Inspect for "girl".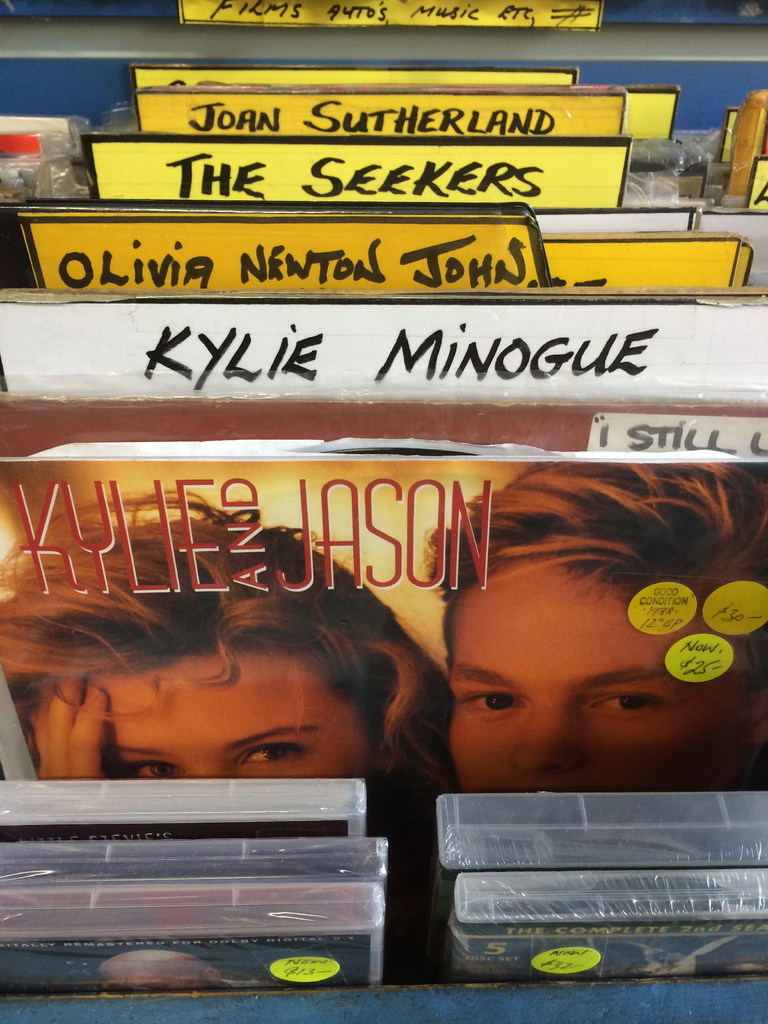
Inspection: (left=0, top=495, right=452, bottom=937).
